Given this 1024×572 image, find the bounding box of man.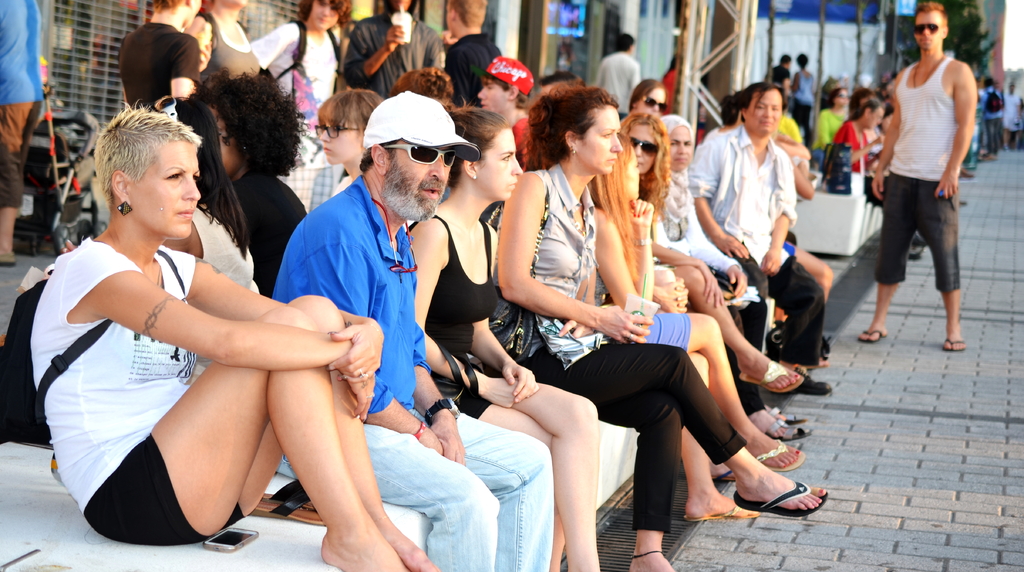
bbox=[440, 0, 505, 105].
